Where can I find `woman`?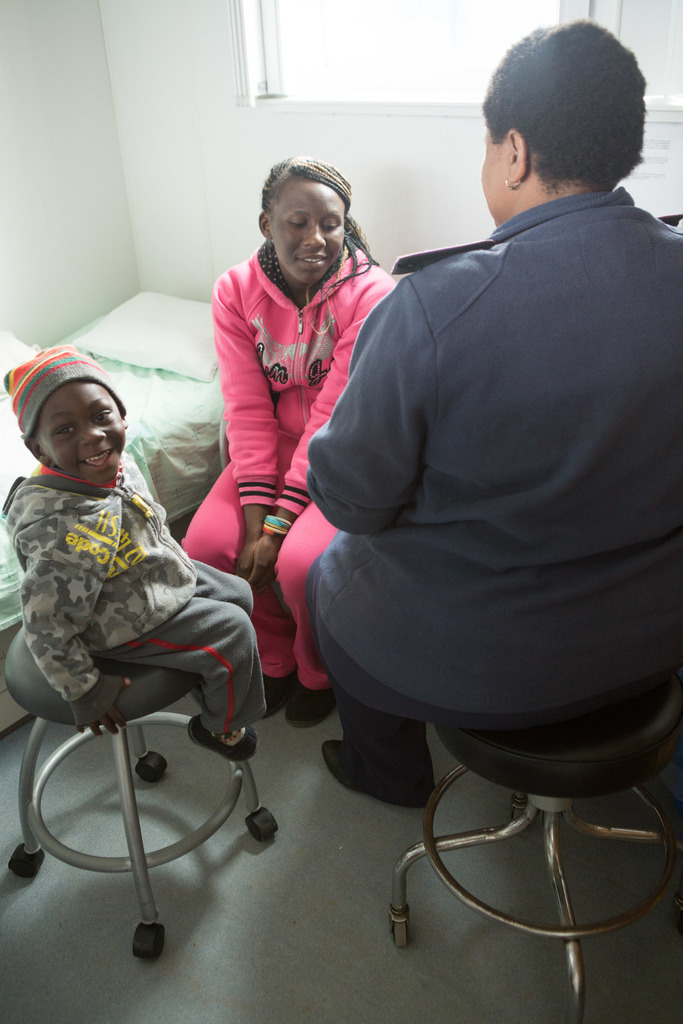
You can find it at {"x1": 268, "y1": 81, "x2": 643, "y2": 955}.
